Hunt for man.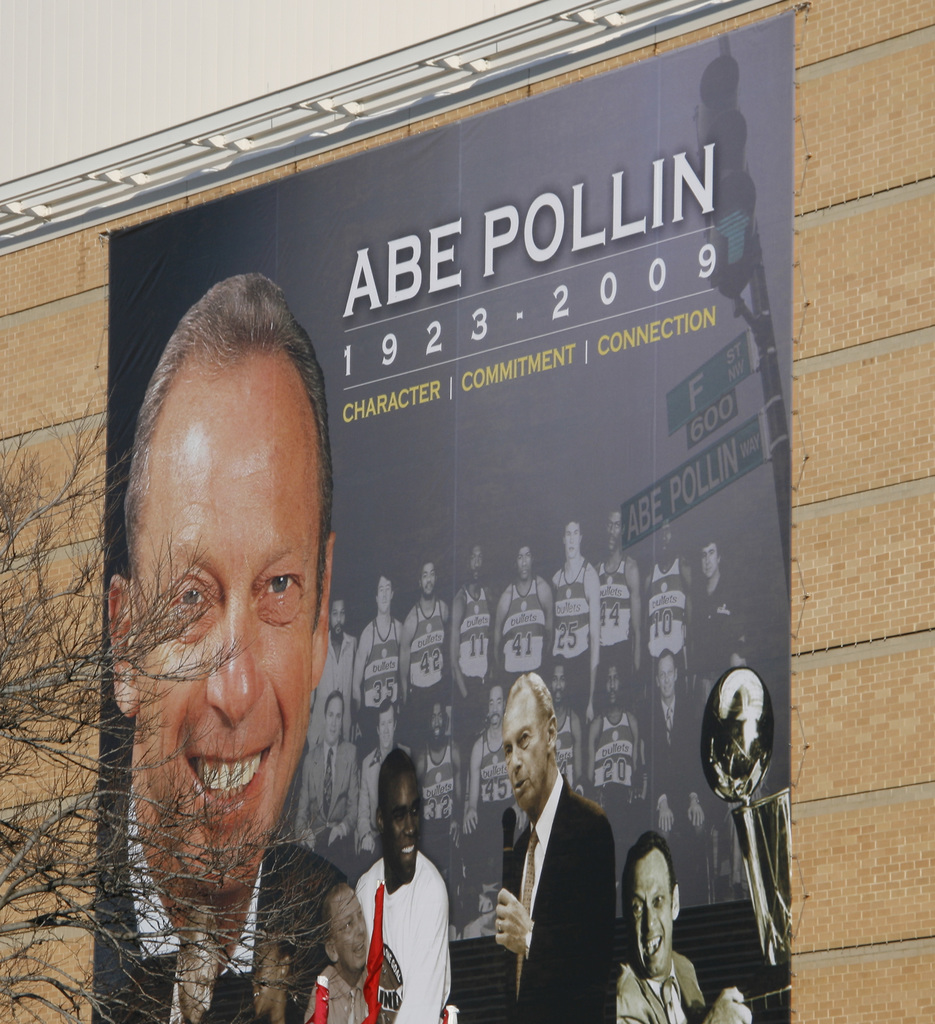
Hunted down at select_region(439, 530, 499, 716).
